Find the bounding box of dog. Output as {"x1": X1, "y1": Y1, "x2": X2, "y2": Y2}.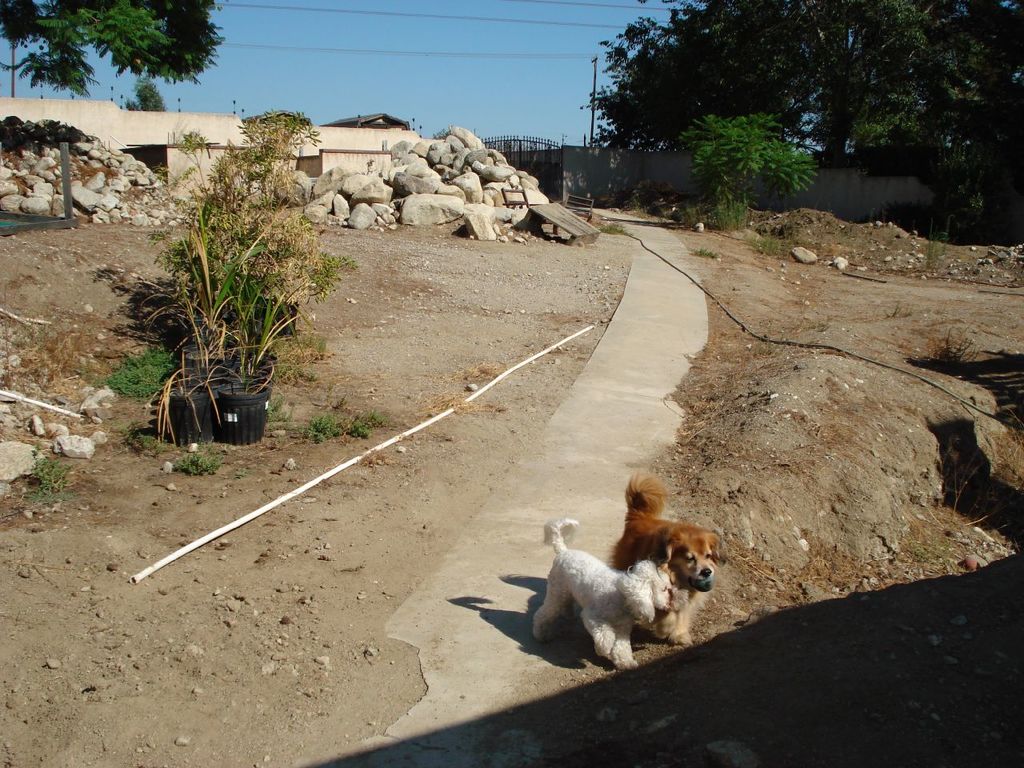
{"x1": 526, "y1": 517, "x2": 674, "y2": 671}.
